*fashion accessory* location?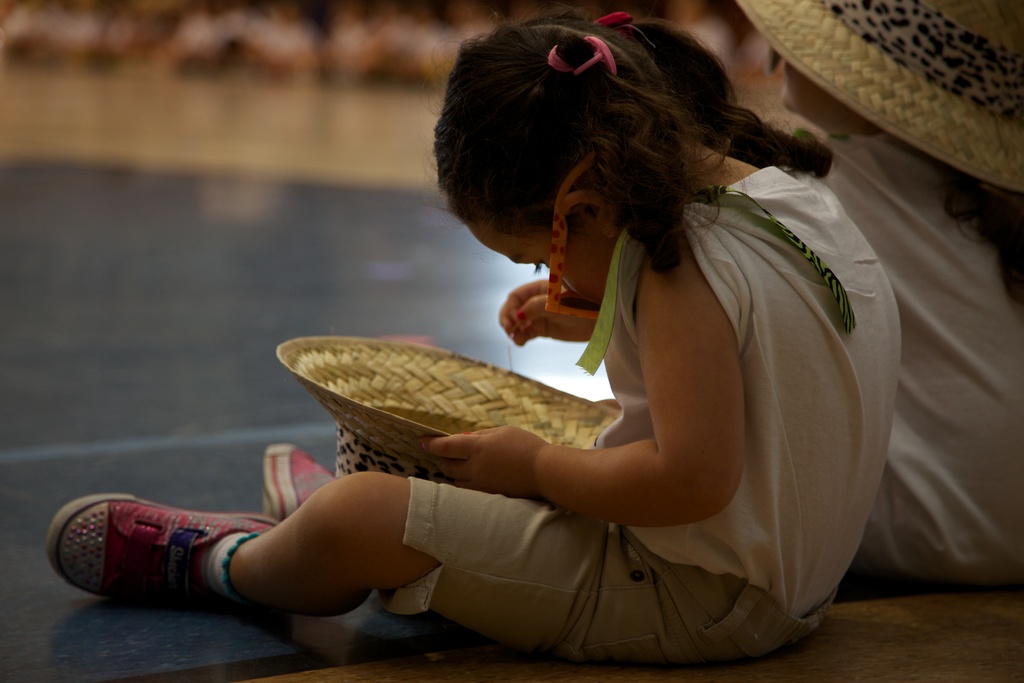
box(546, 34, 618, 74)
